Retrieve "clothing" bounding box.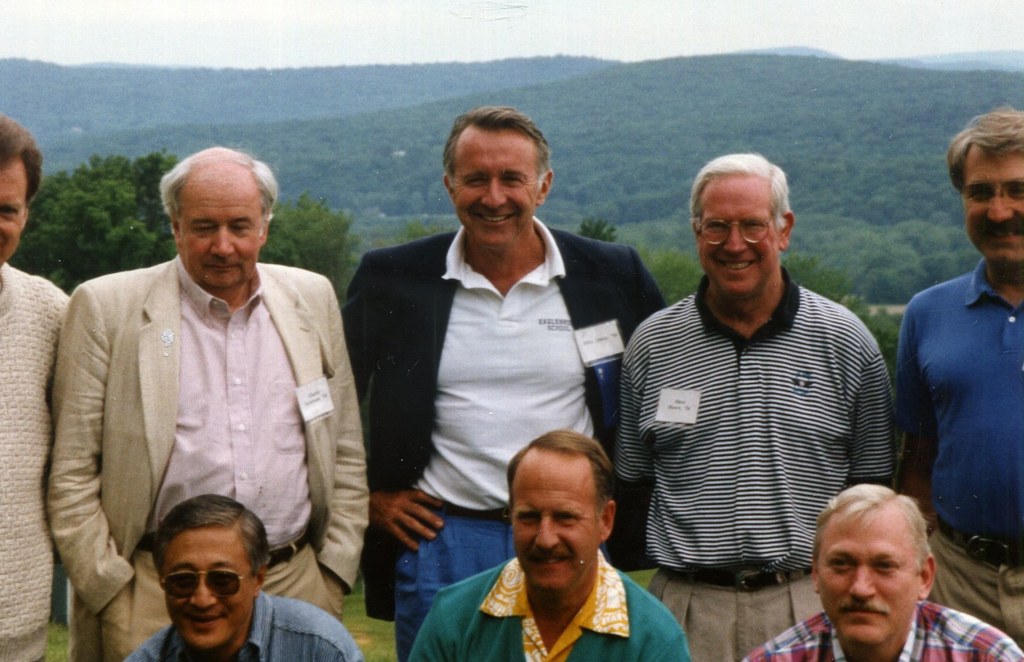
Bounding box: box(64, 257, 357, 601).
